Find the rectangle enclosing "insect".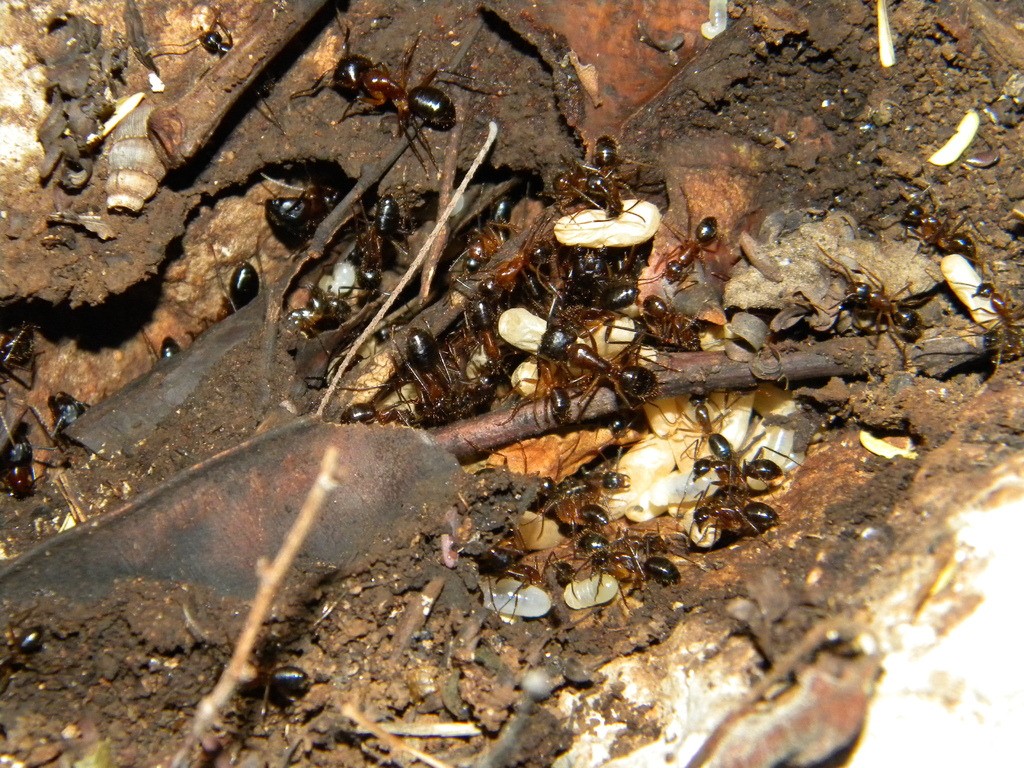
[left=689, top=440, right=796, bottom=497].
